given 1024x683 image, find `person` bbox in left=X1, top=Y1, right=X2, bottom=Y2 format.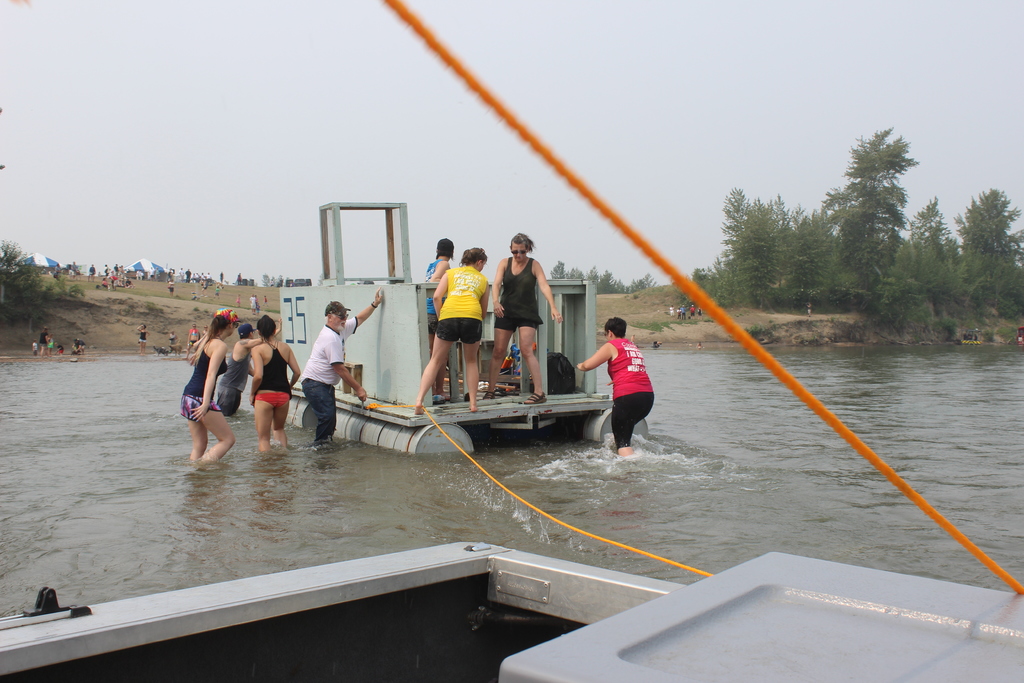
left=71, top=261, right=79, bottom=279.
